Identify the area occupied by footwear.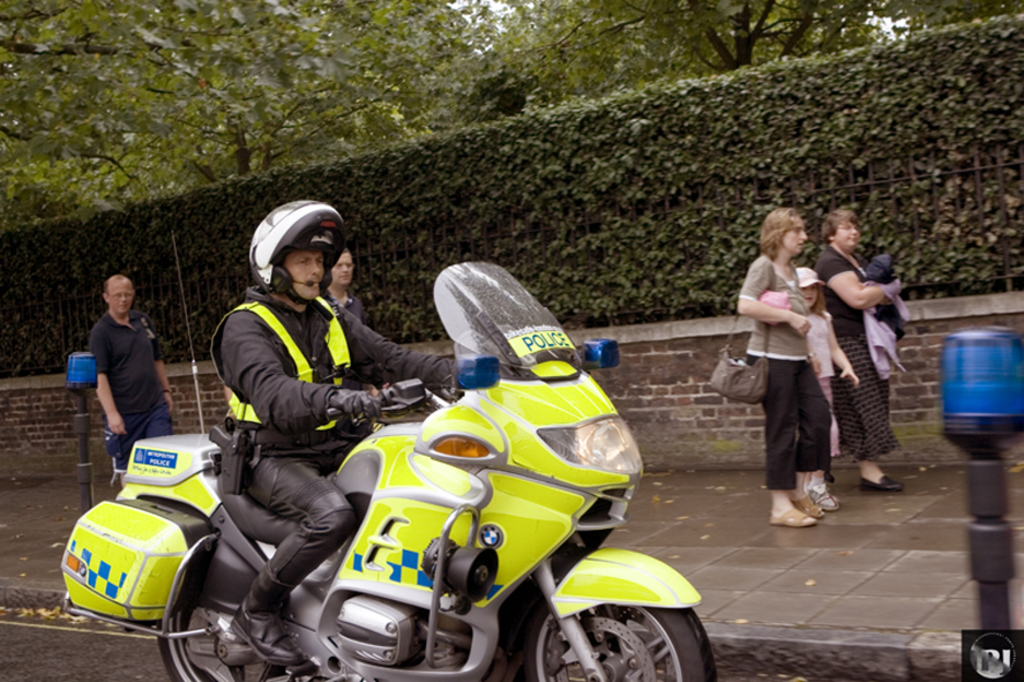
Area: 770,474,849,532.
